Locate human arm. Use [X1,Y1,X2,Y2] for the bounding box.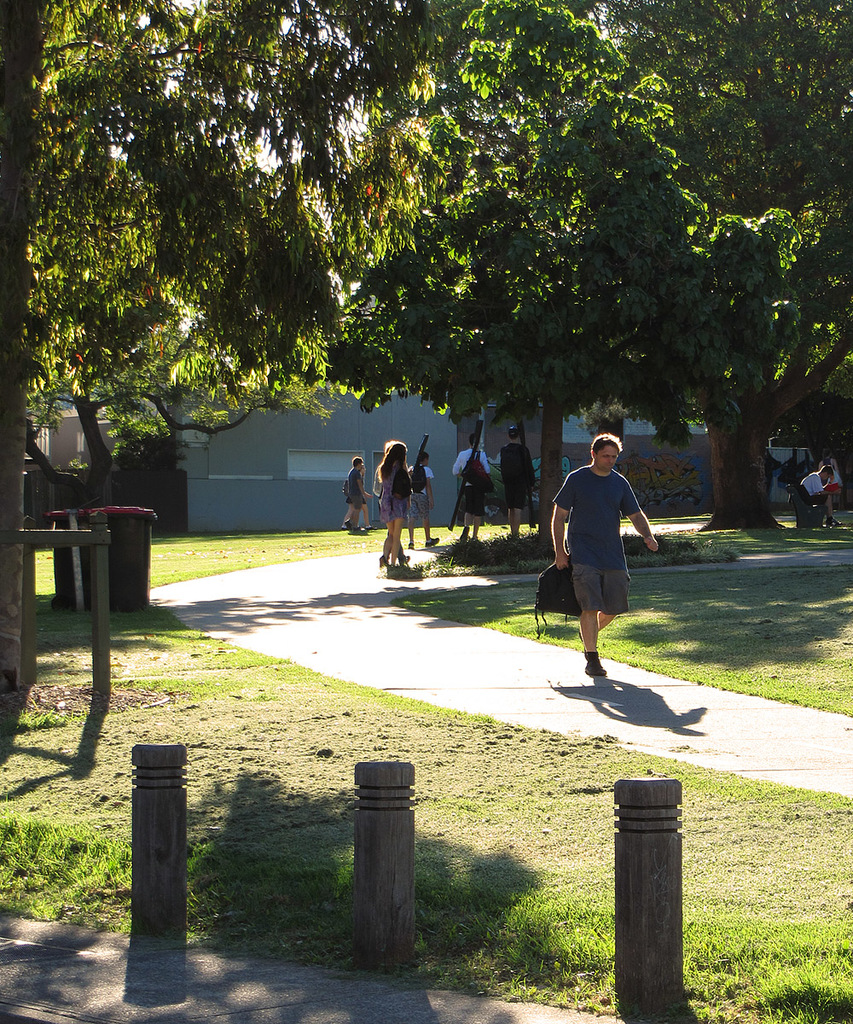
[552,475,569,556].
